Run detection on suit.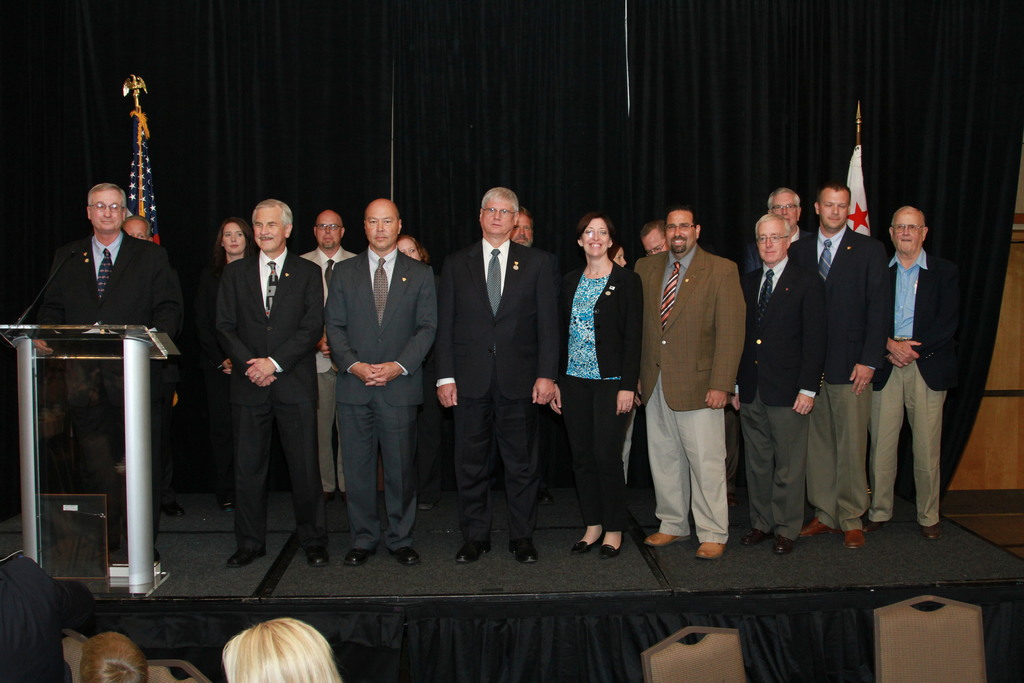
Result: (x1=749, y1=252, x2=822, y2=542).
